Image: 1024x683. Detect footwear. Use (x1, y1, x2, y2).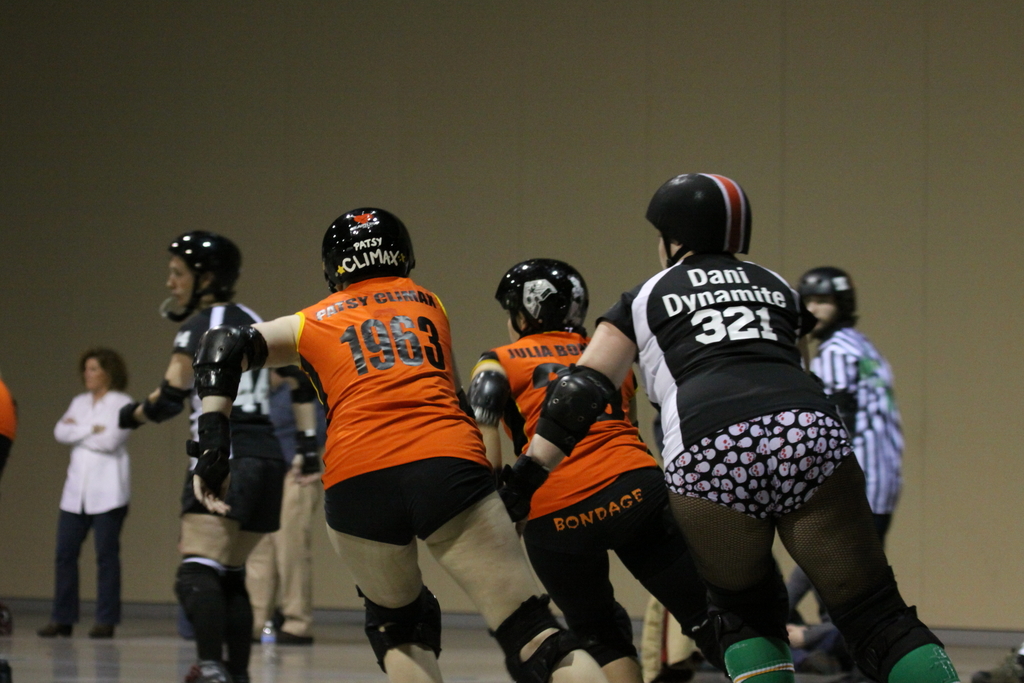
(279, 632, 316, 645).
